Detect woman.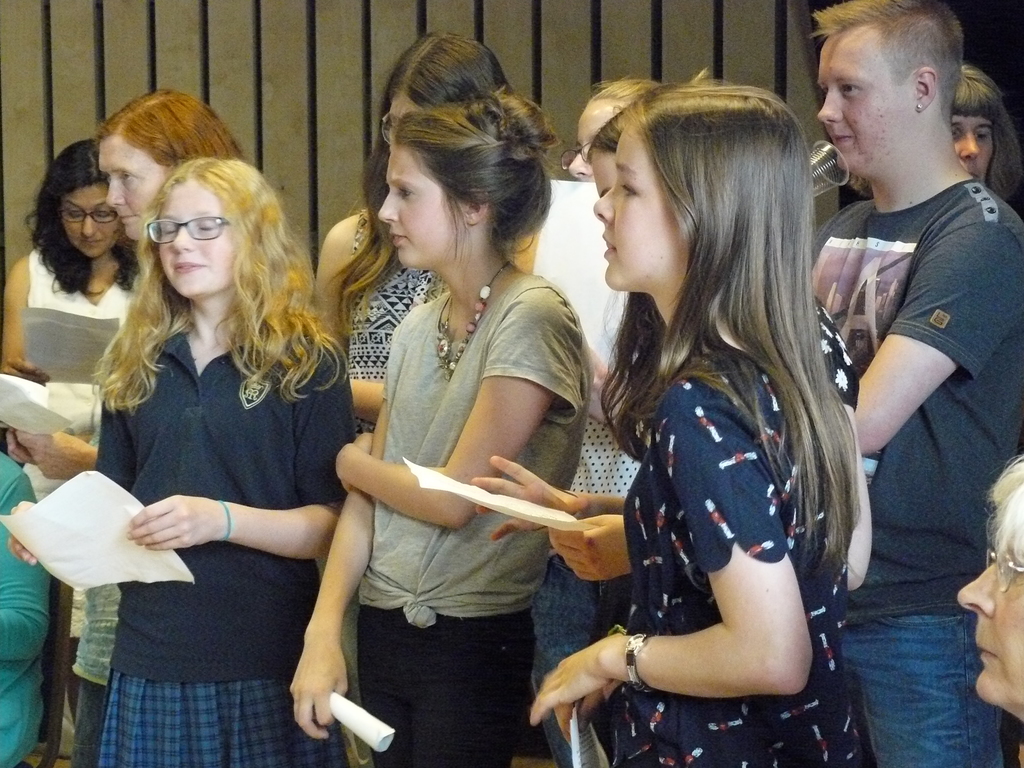
Detected at box(952, 454, 1023, 728).
